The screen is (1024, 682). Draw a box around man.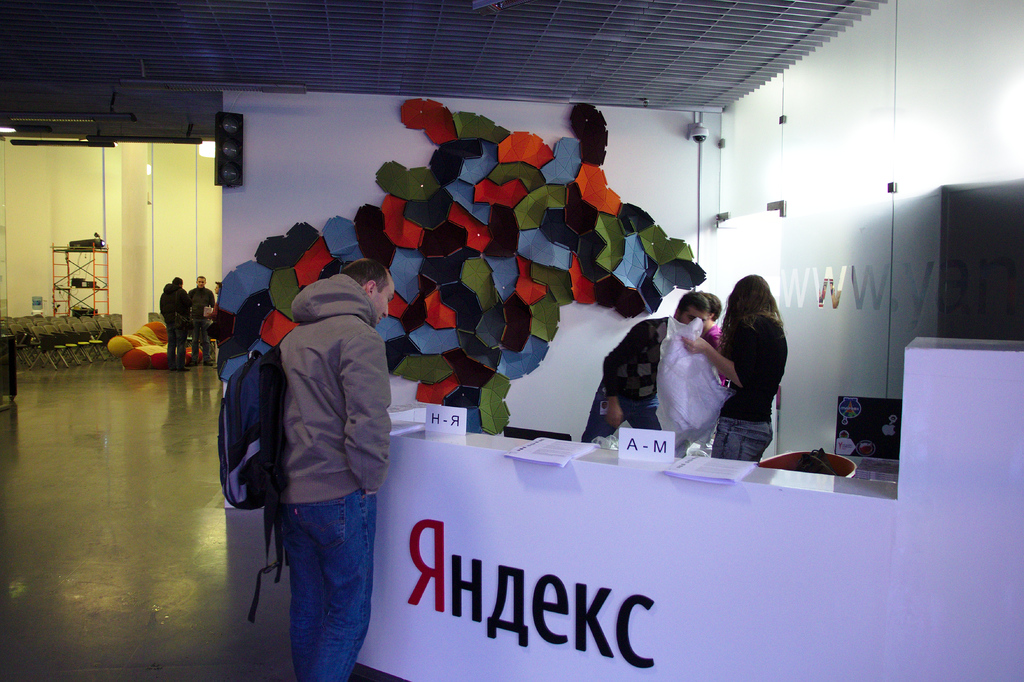
left=224, top=223, right=412, bottom=673.
